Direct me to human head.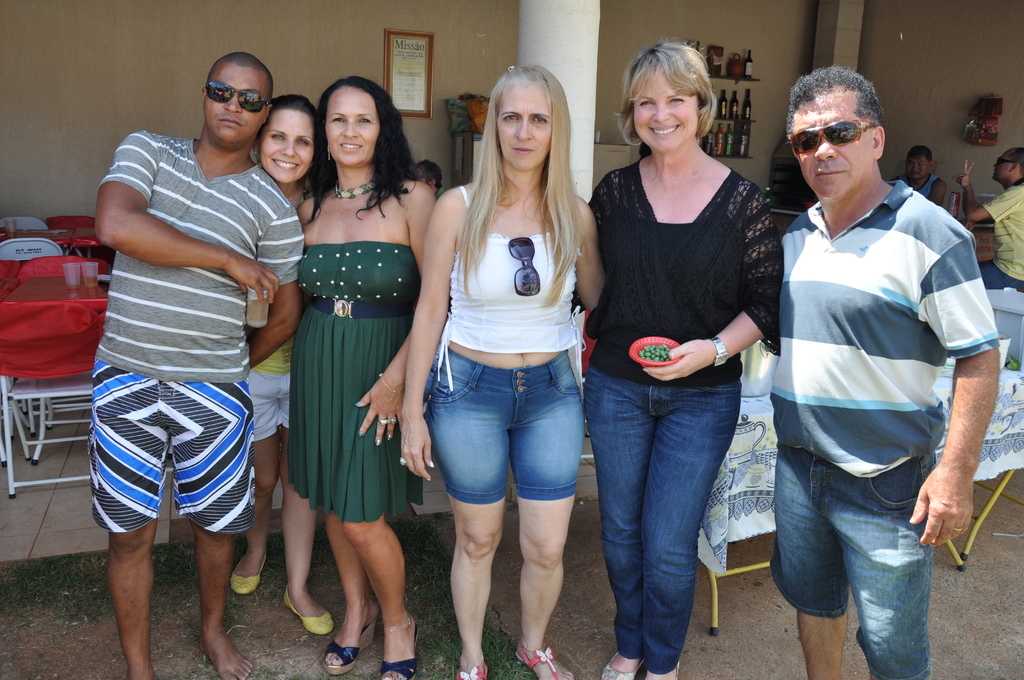
Direction: {"x1": 495, "y1": 72, "x2": 557, "y2": 168}.
